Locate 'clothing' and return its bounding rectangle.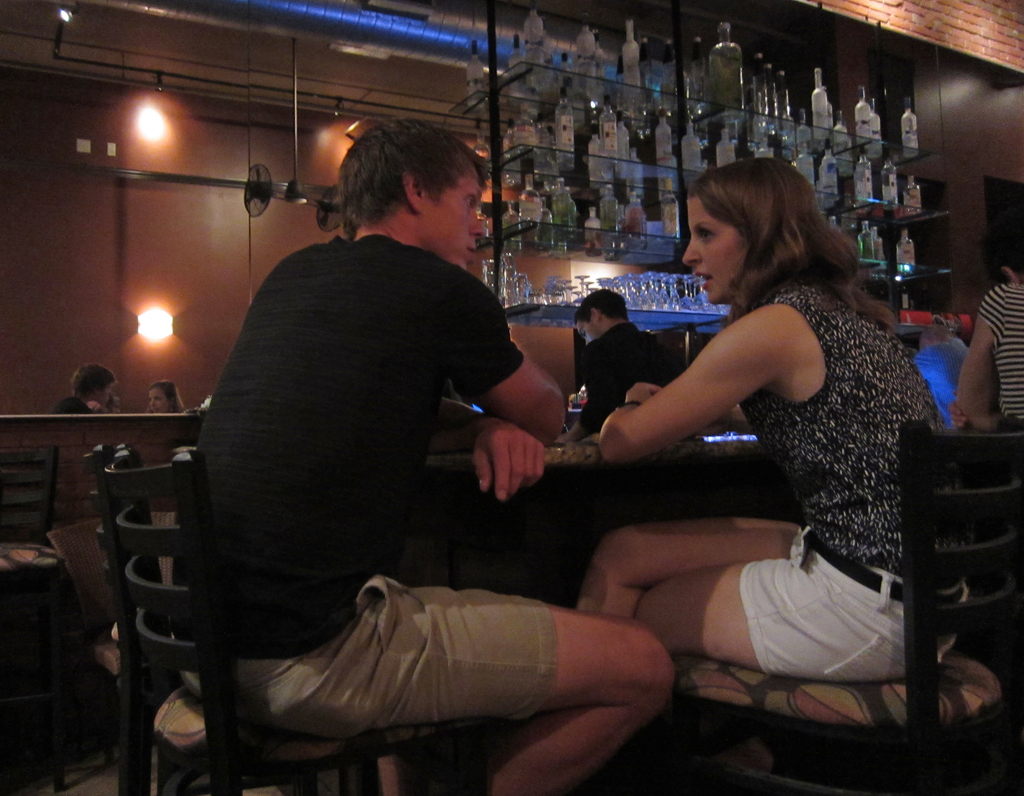
177:156:563:730.
